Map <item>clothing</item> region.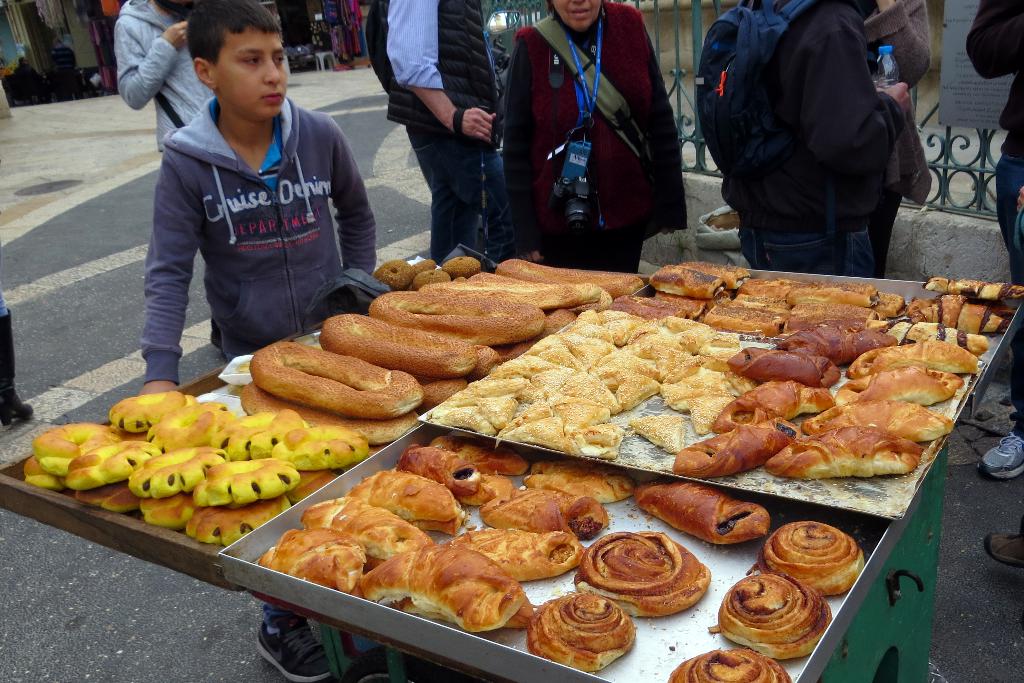
Mapped to select_region(694, 0, 939, 279).
